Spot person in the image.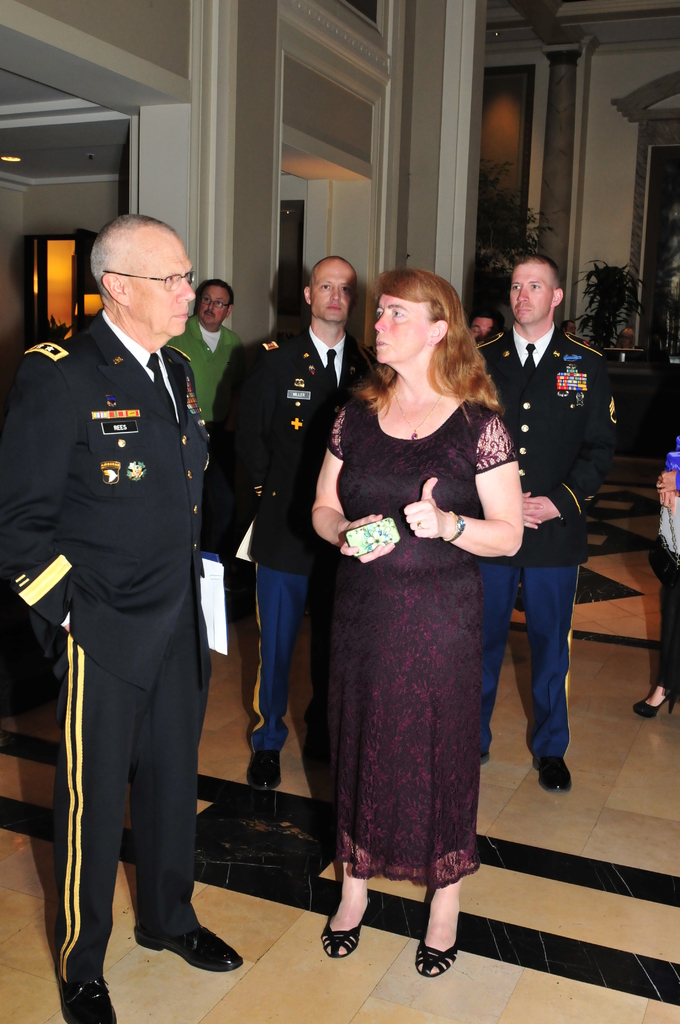
person found at (630, 354, 679, 721).
